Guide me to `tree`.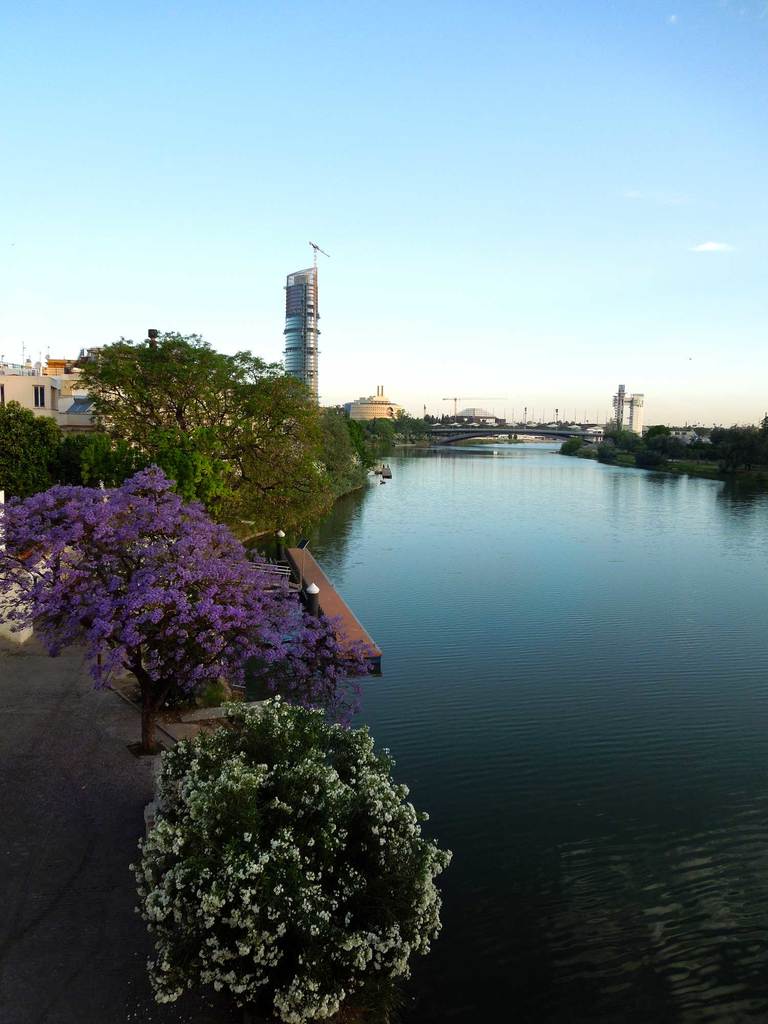
Guidance: <region>10, 425, 343, 745</region>.
